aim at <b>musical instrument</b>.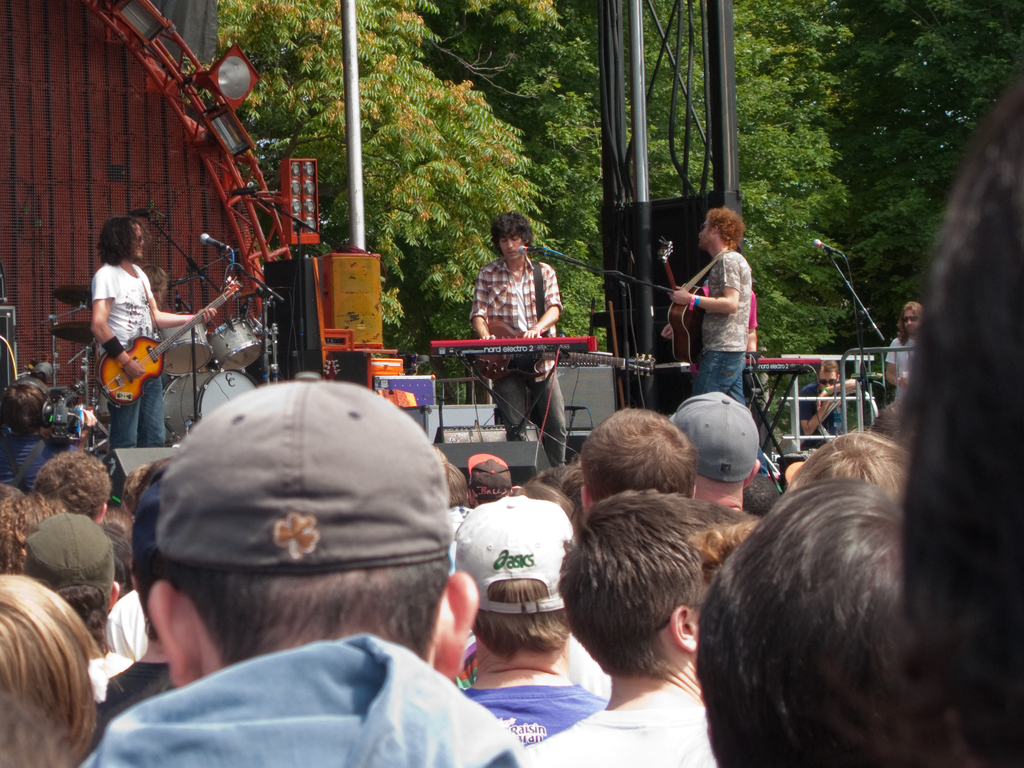
Aimed at x1=468 y1=312 x2=657 y2=382.
